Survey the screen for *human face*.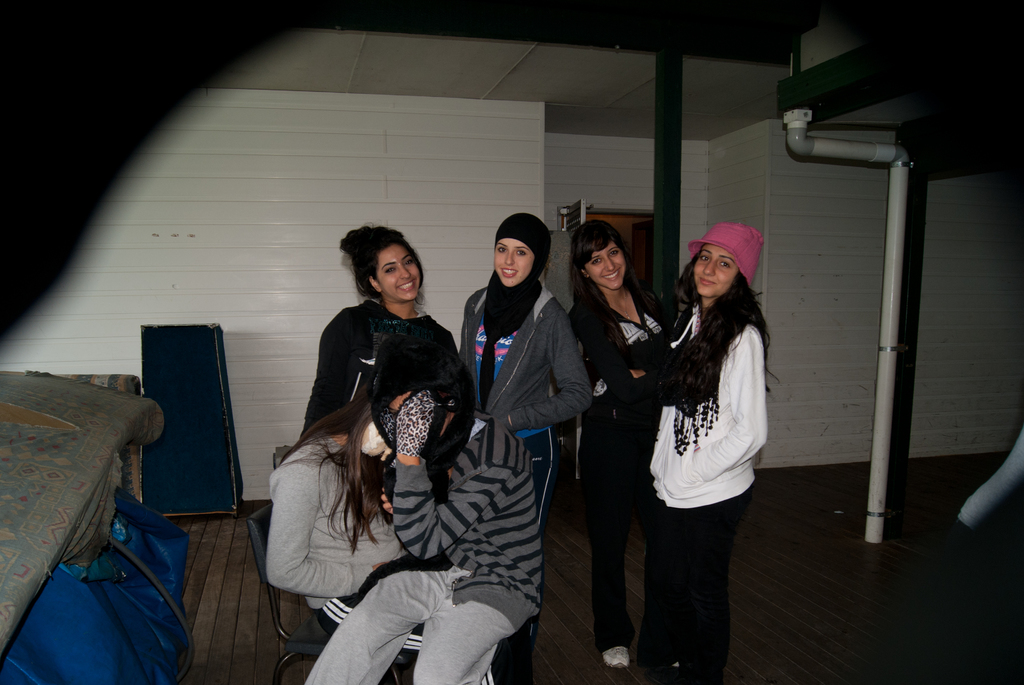
Survey found: (x1=496, y1=237, x2=531, y2=290).
